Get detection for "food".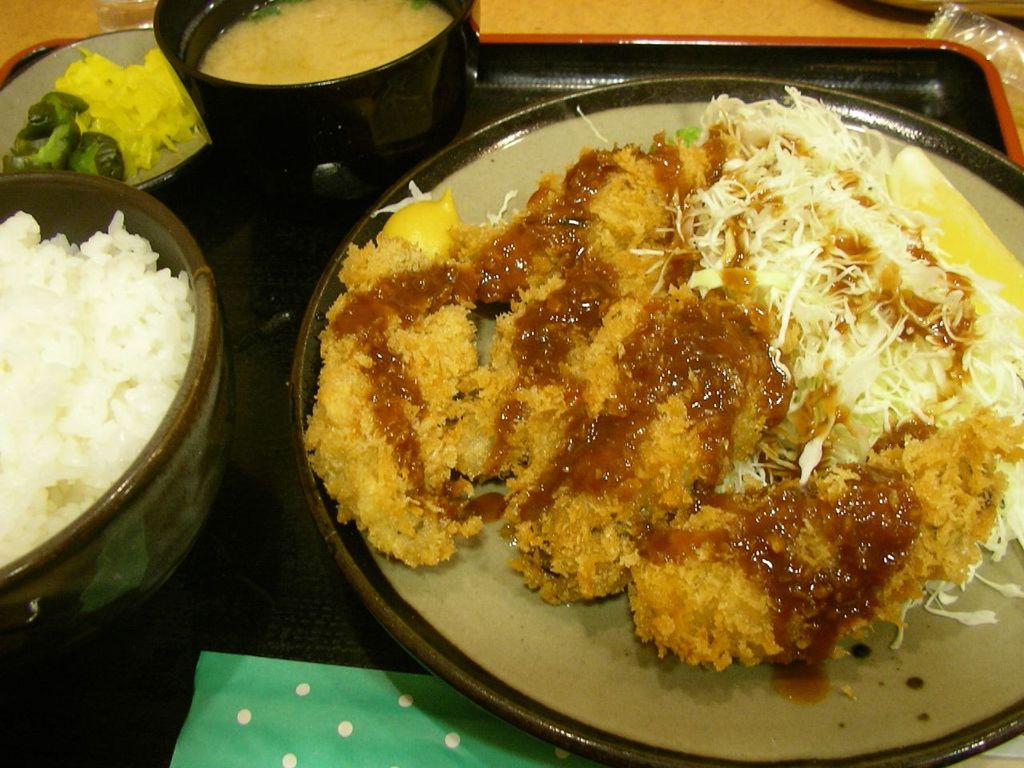
Detection: pyautogui.locateOnScreen(197, 0, 454, 82).
